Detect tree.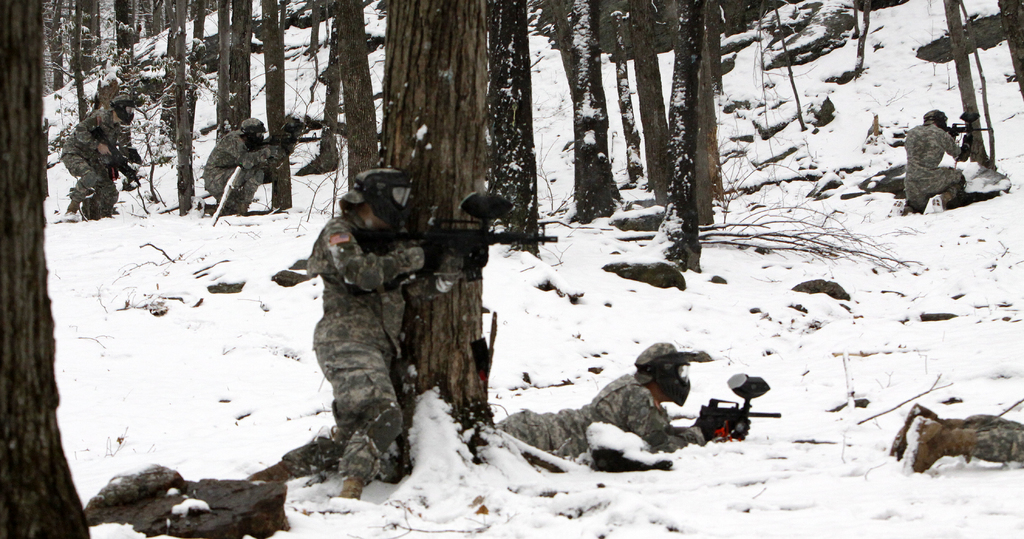
Detected at (left=543, top=0, right=628, bottom=219).
